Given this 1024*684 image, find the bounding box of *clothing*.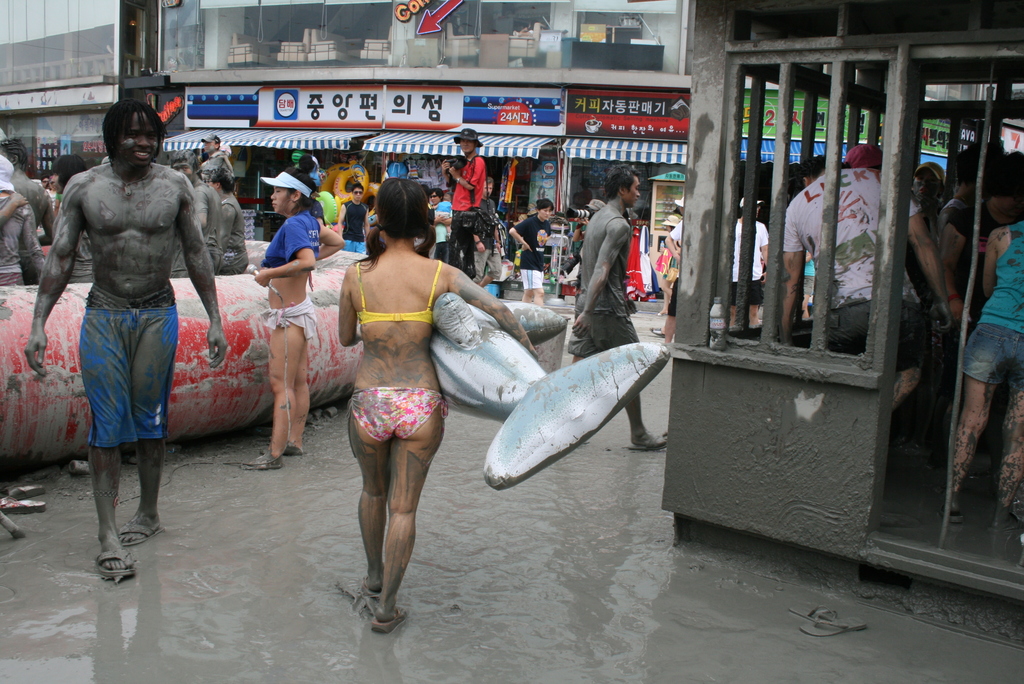
[left=516, top=213, right=545, bottom=287].
